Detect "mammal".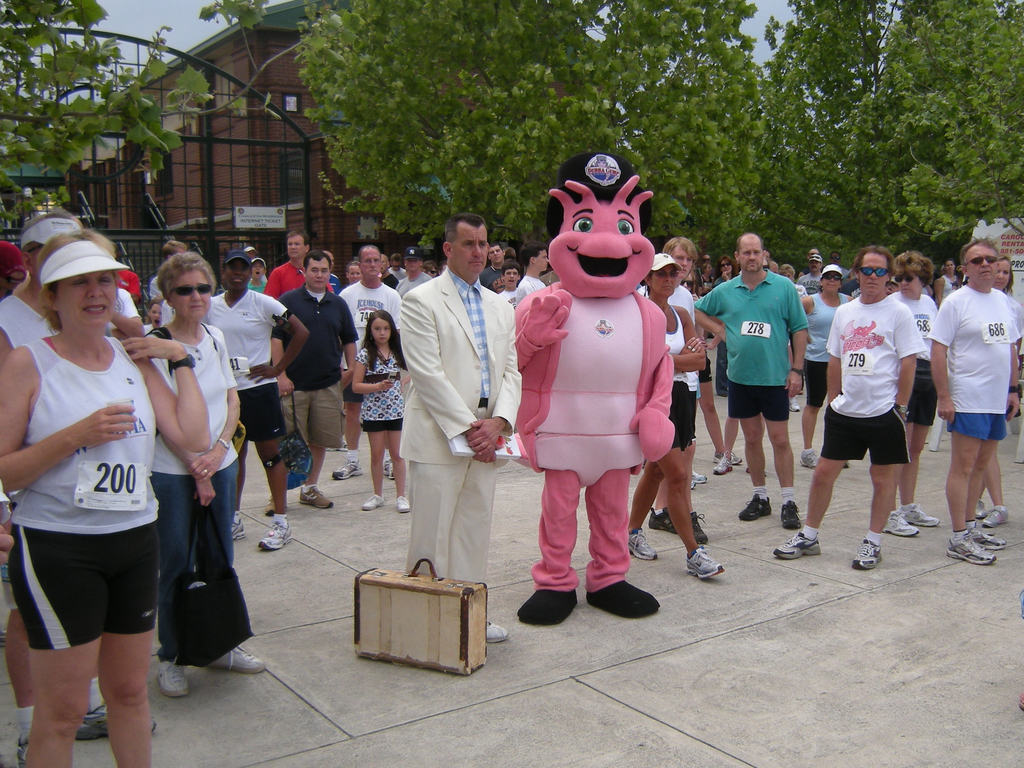
Detected at bbox=(268, 253, 358, 509).
